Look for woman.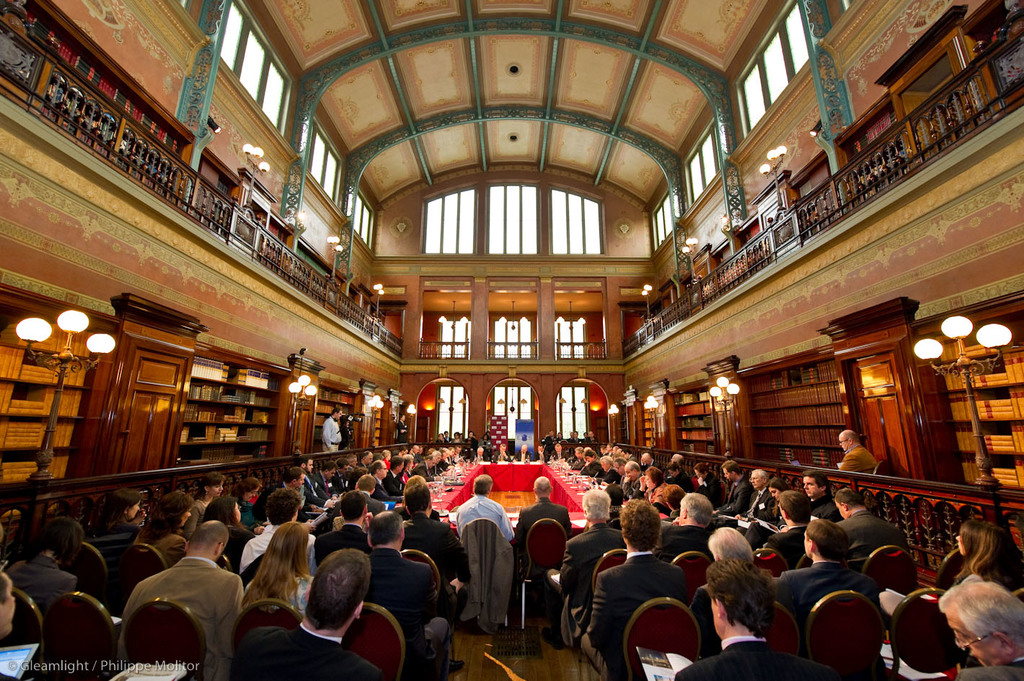
Found: region(383, 448, 391, 467).
